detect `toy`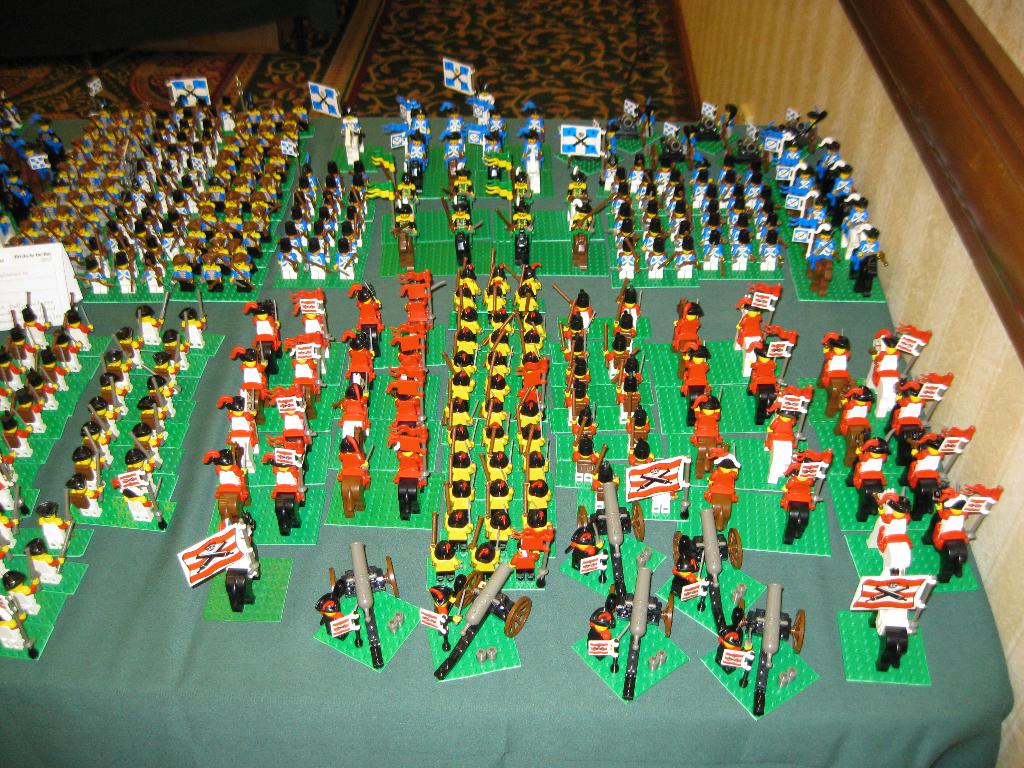
bbox(271, 149, 290, 170)
